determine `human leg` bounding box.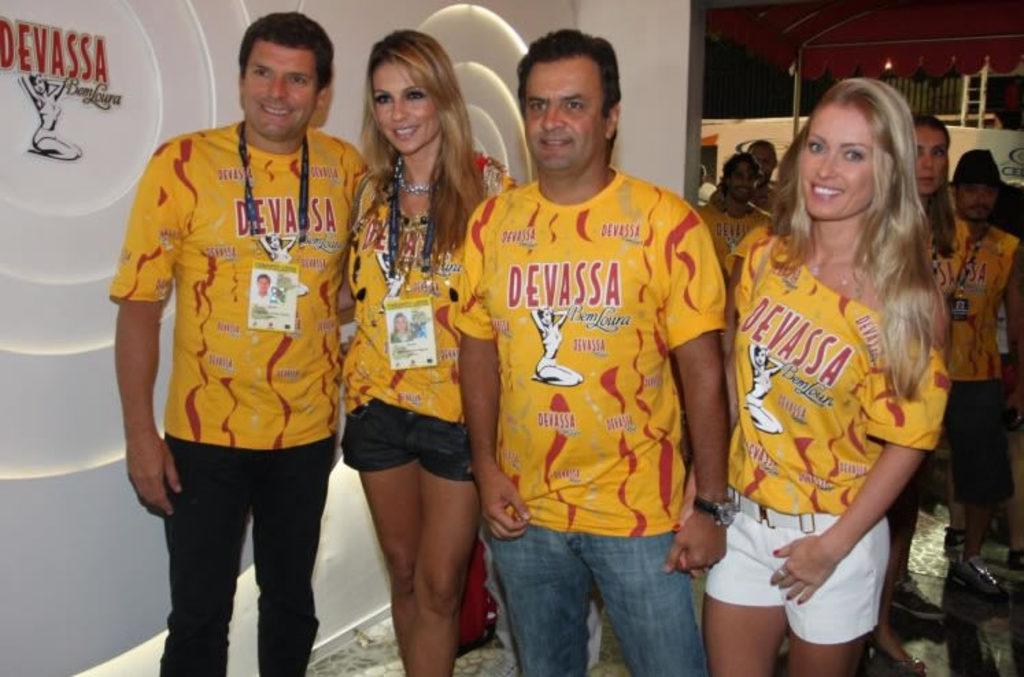
Determined: (x1=503, y1=525, x2=594, y2=676).
